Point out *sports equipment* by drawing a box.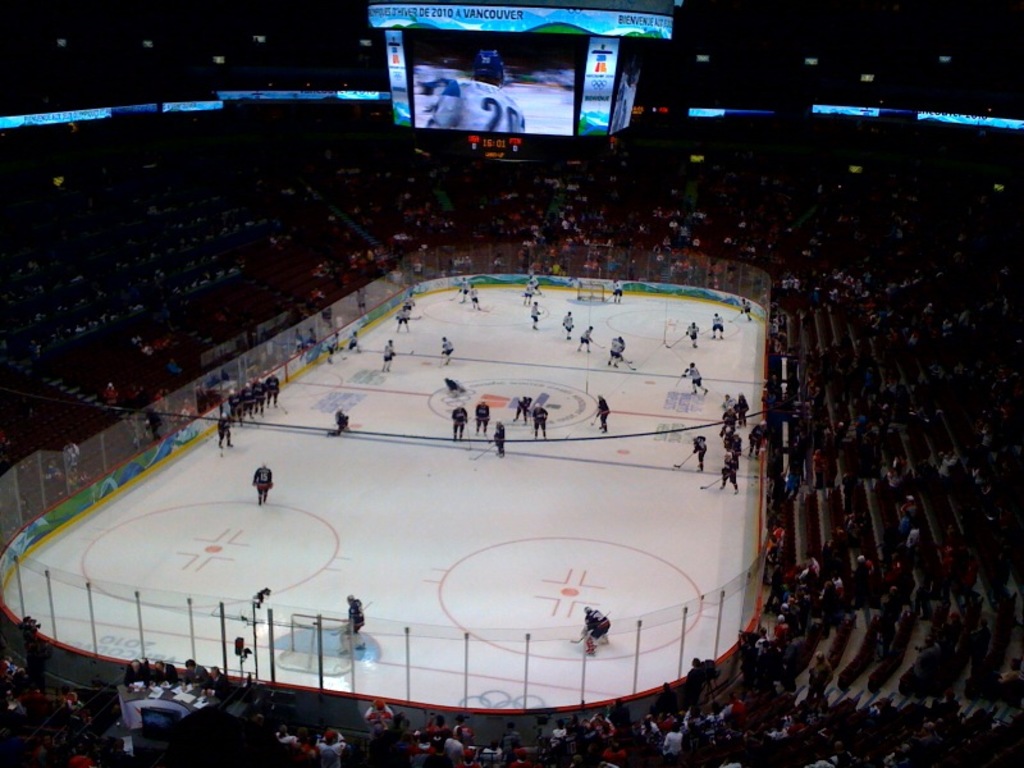
274/611/356/677.
